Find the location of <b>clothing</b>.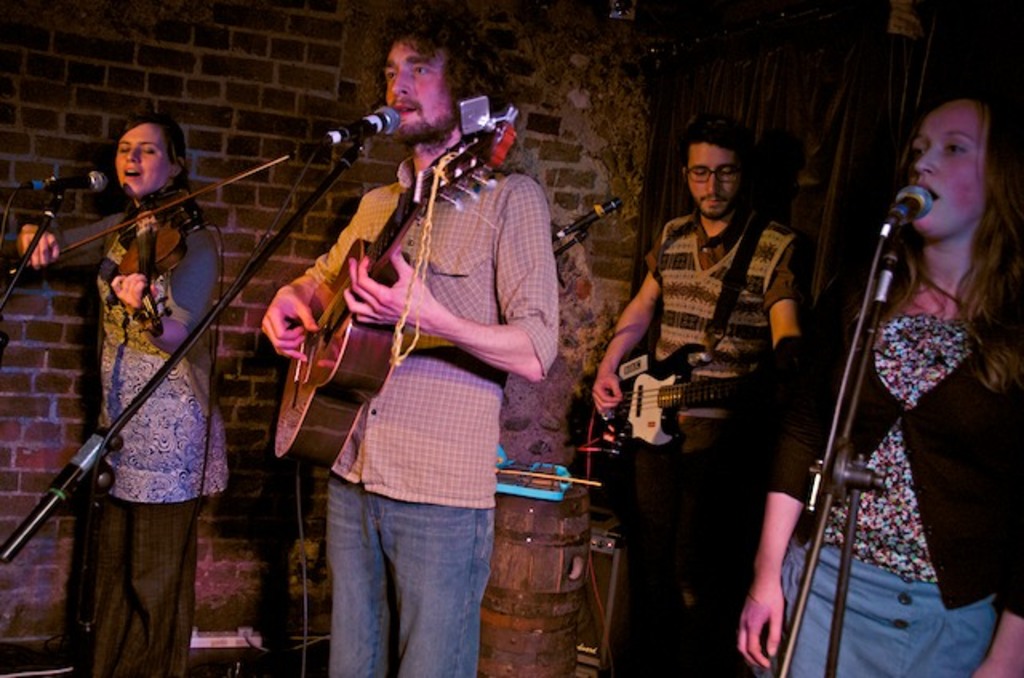
Location: 294 78 554 625.
